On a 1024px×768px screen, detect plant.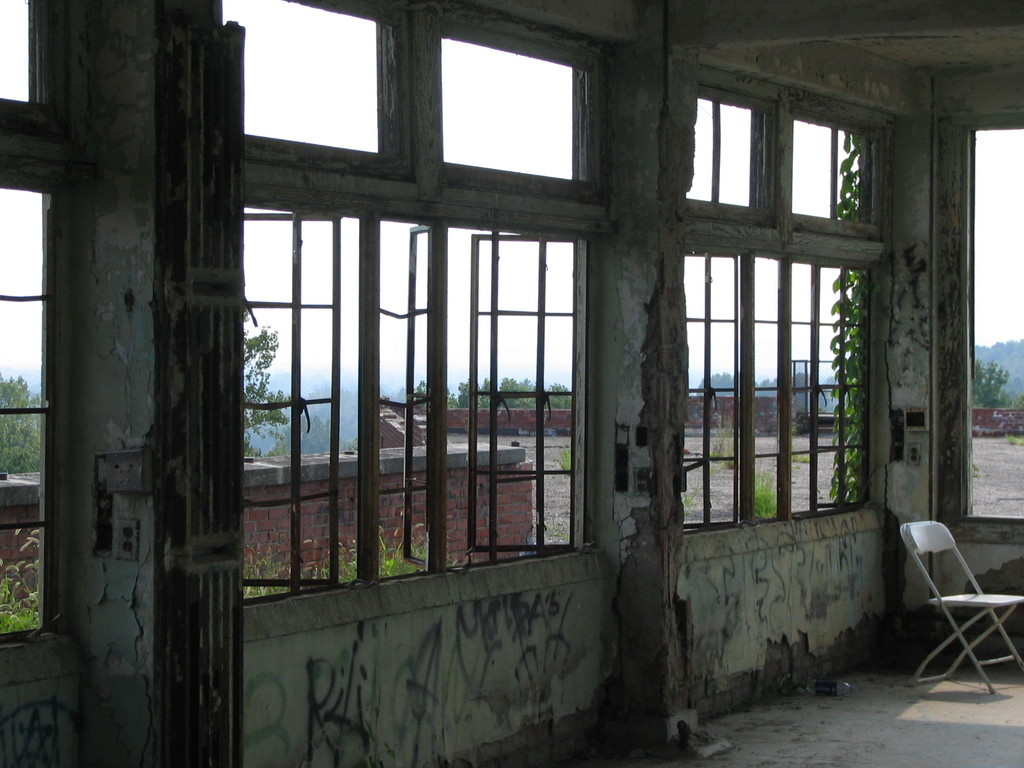
pyautogui.locateOnScreen(758, 467, 778, 516).
